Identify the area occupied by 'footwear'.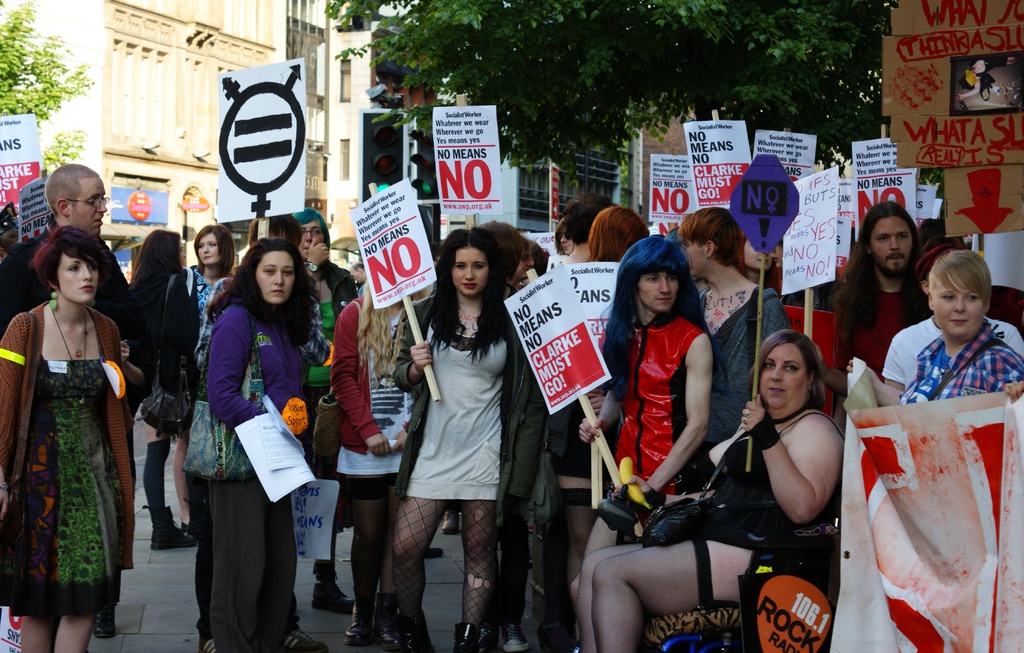
Area: select_region(93, 601, 117, 639).
